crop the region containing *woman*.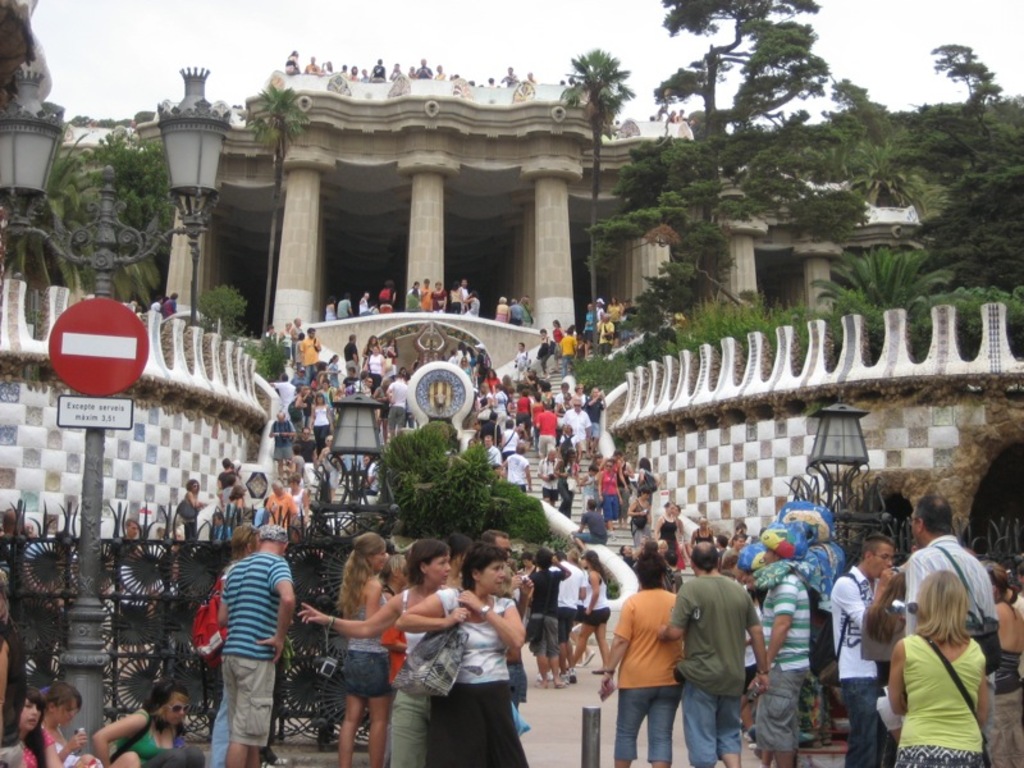
Crop region: box=[515, 387, 531, 442].
